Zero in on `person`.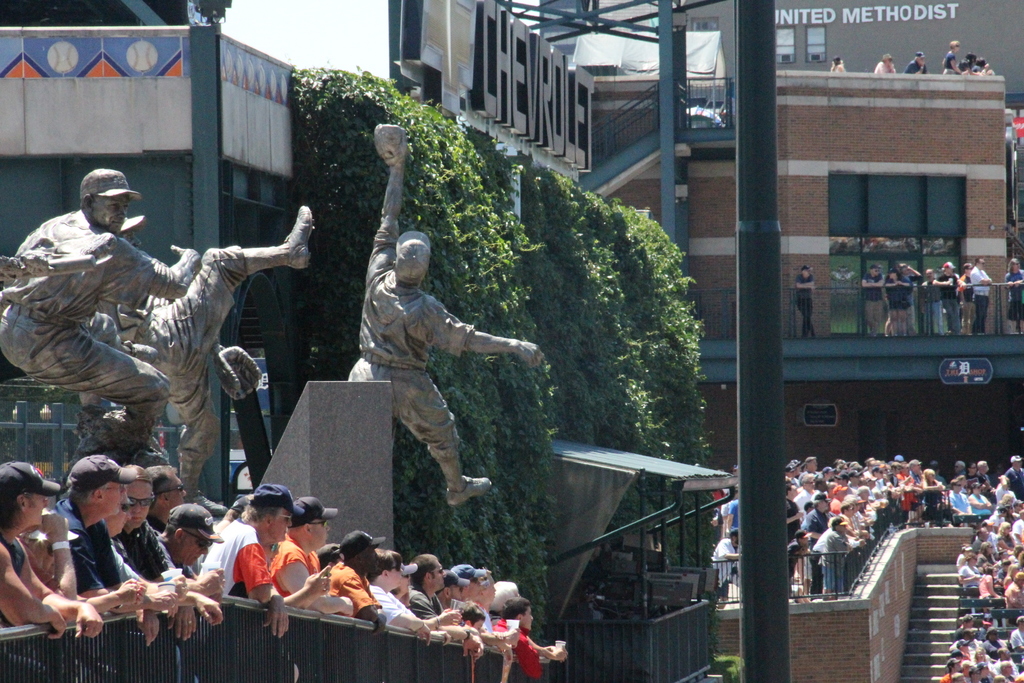
Zeroed in: region(345, 124, 544, 507).
